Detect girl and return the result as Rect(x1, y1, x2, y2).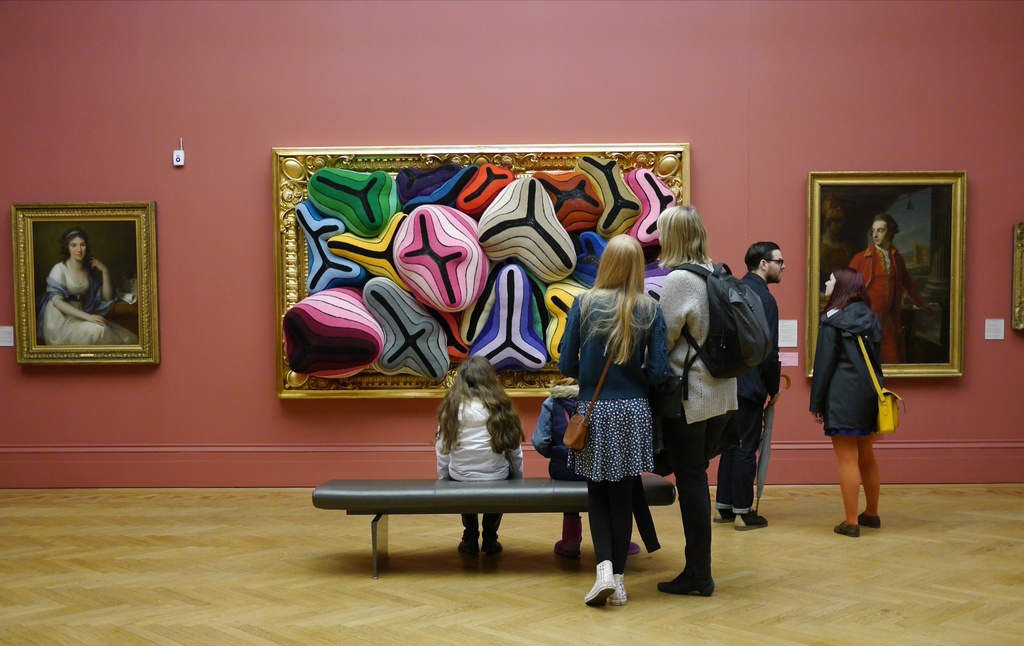
Rect(650, 196, 744, 597).
